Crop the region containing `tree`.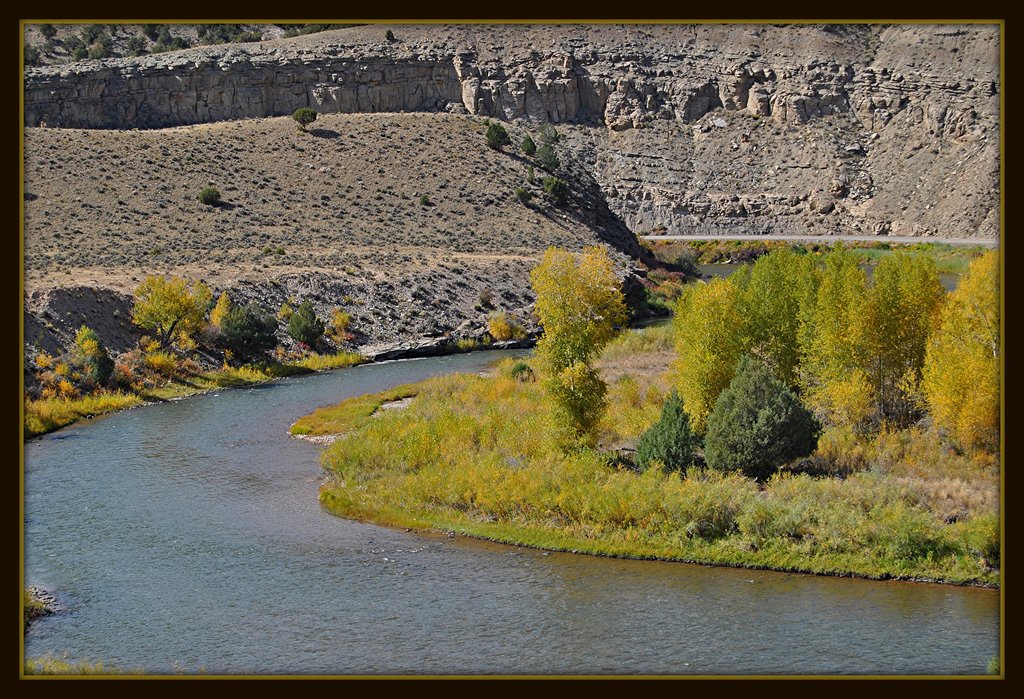
Crop region: 24,37,40,67.
